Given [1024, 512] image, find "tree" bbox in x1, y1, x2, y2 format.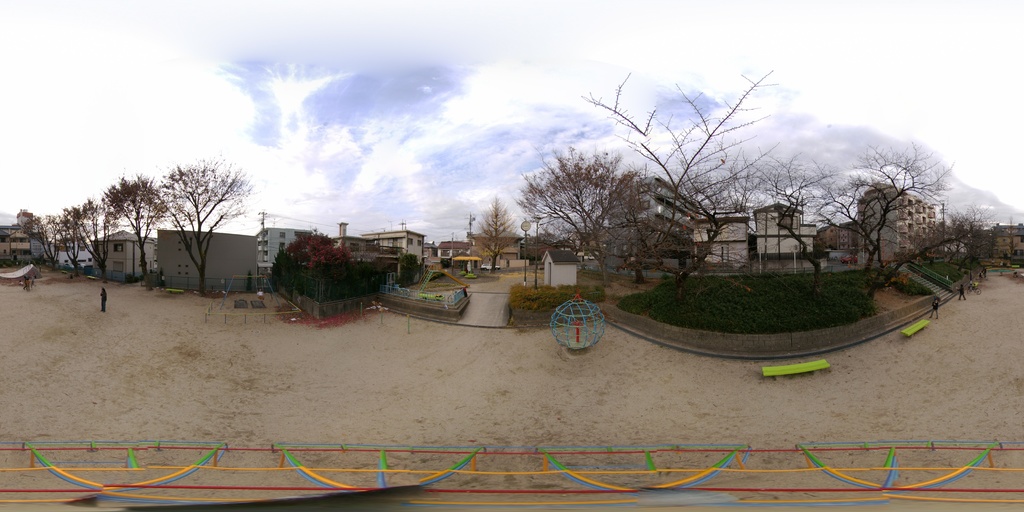
50, 195, 93, 275.
